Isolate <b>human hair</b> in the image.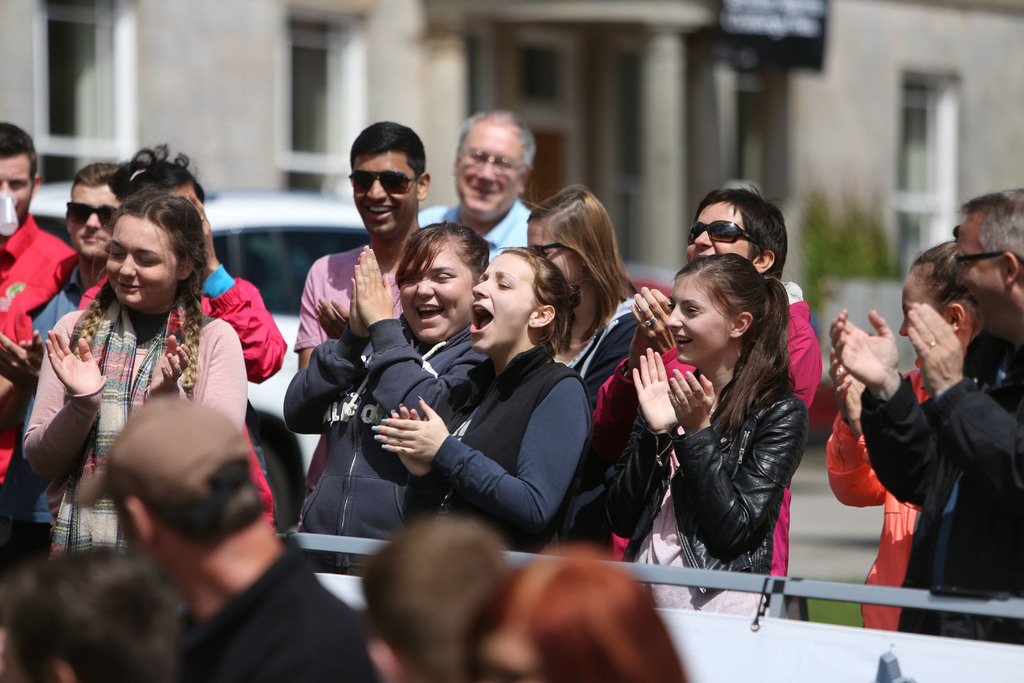
Isolated region: {"x1": 463, "y1": 536, "x2": 692, "y2": 682}.
